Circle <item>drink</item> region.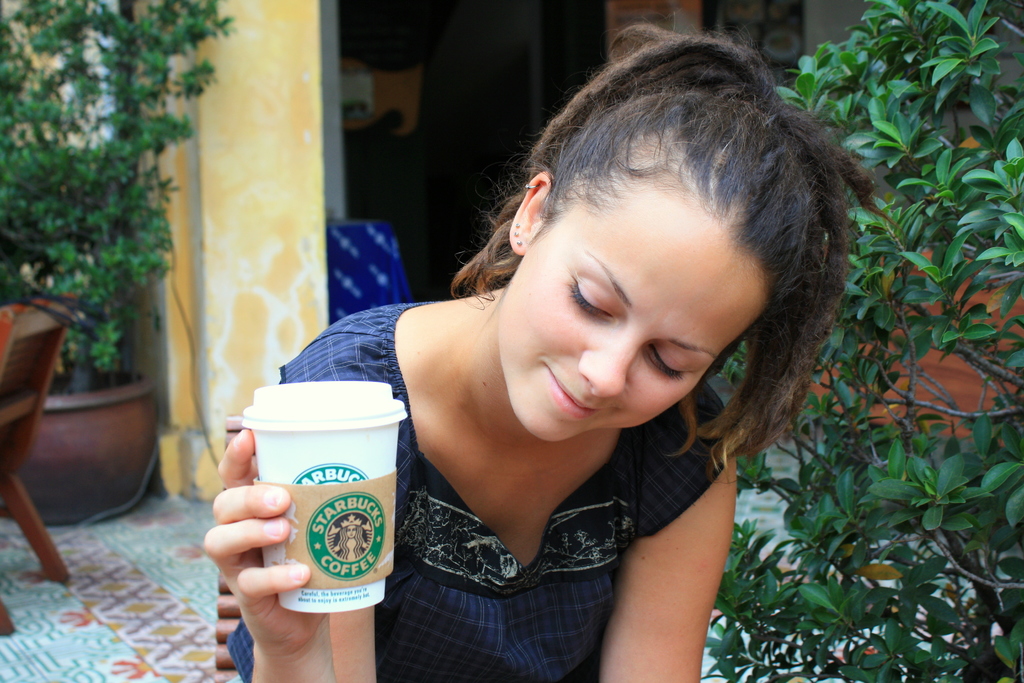
Region: region(237, 383, 412, 608).
